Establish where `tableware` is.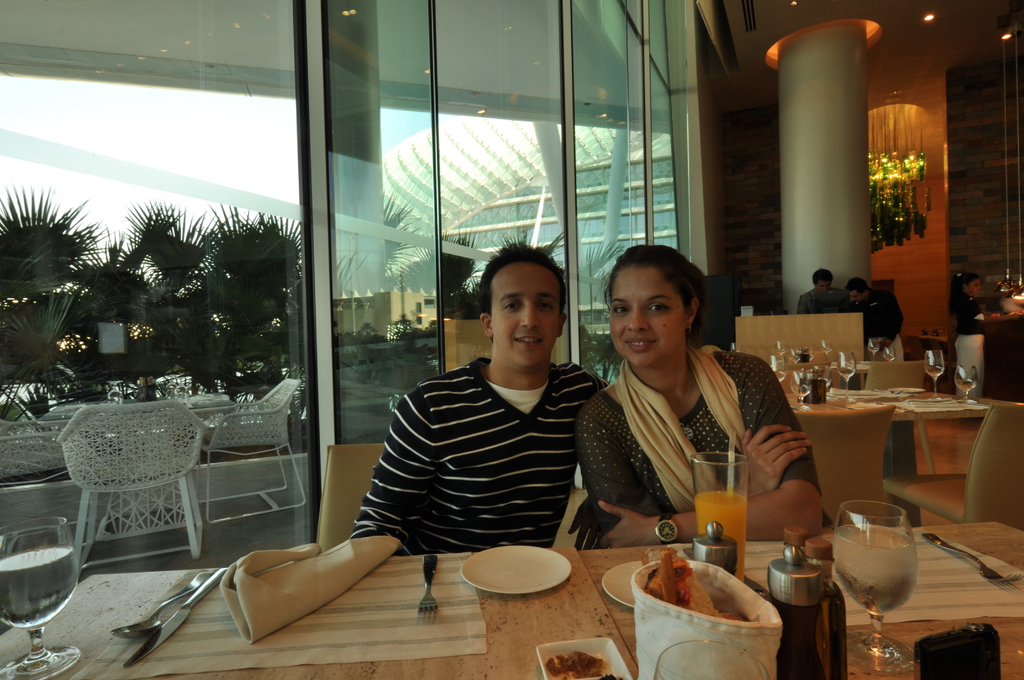
Established at select_region(690, 446, 746, 579).
